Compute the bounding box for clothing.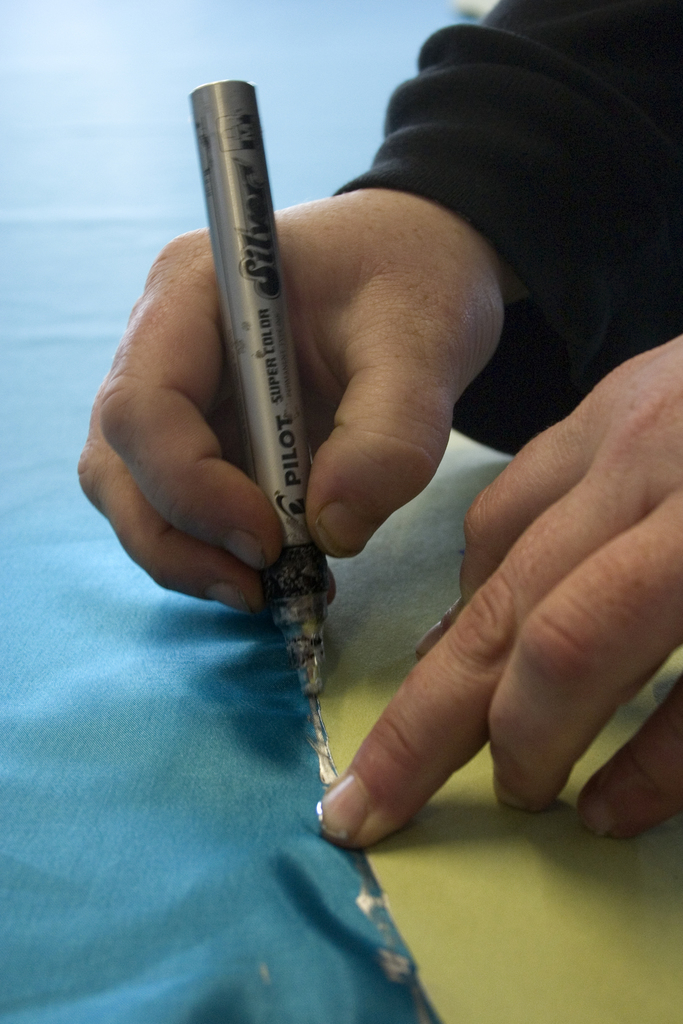
region(321, 0, 666, 416).
